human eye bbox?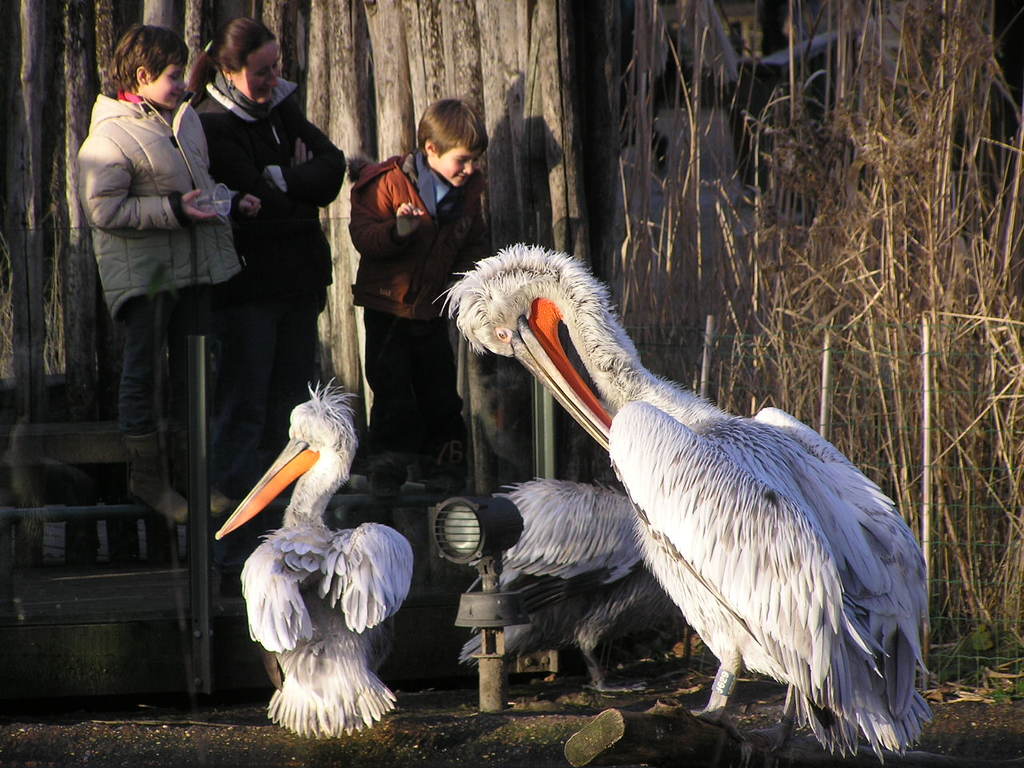
x1=273 y1=63 x2=279 y2=68
